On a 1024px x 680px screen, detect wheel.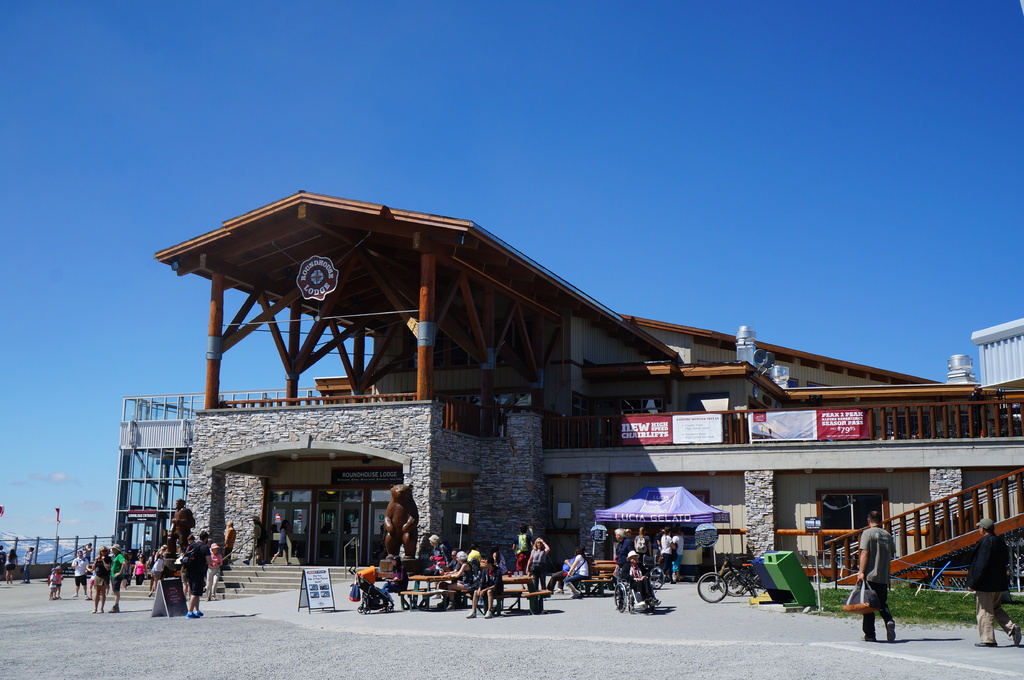
box=[362, 605, 370, 615].
